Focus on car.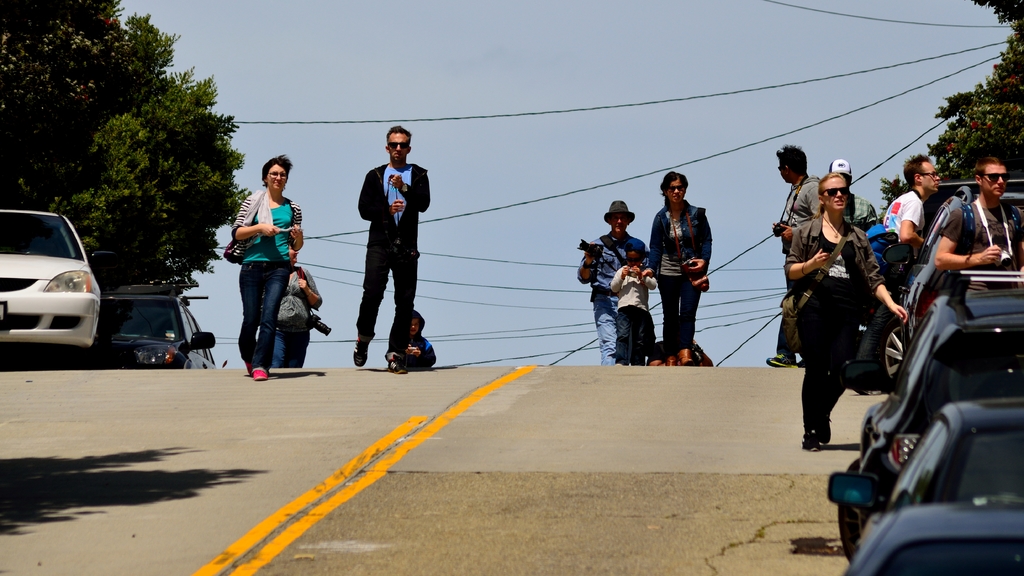
Focused at 831 272 1023 550.
